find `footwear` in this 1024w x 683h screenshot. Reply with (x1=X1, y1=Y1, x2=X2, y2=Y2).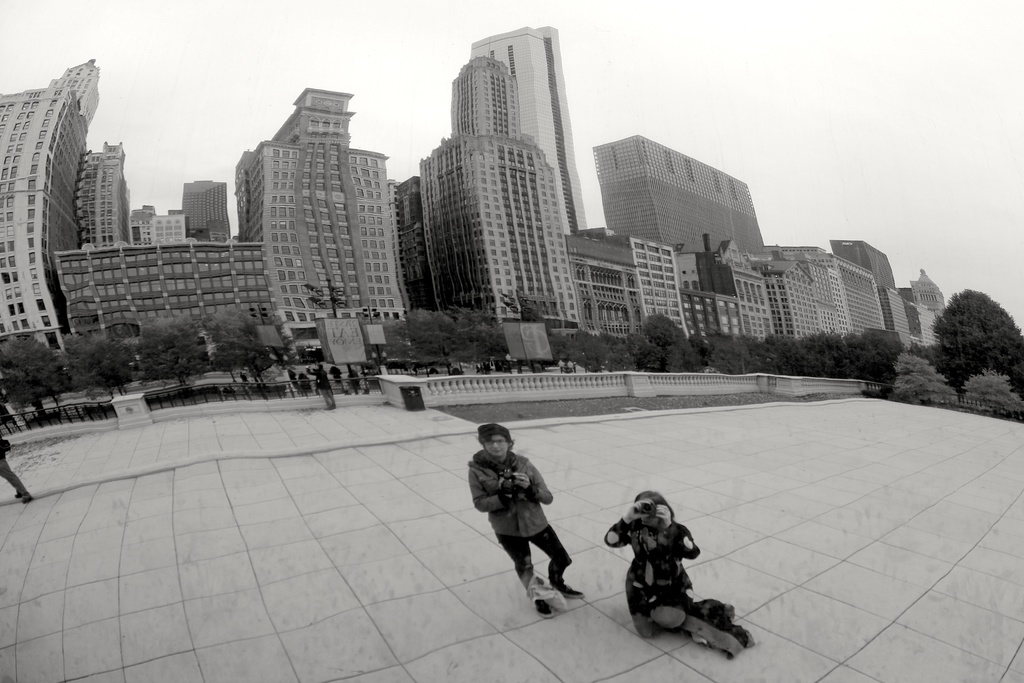
(x1=559, y1=590, x2=582, y2=597).
